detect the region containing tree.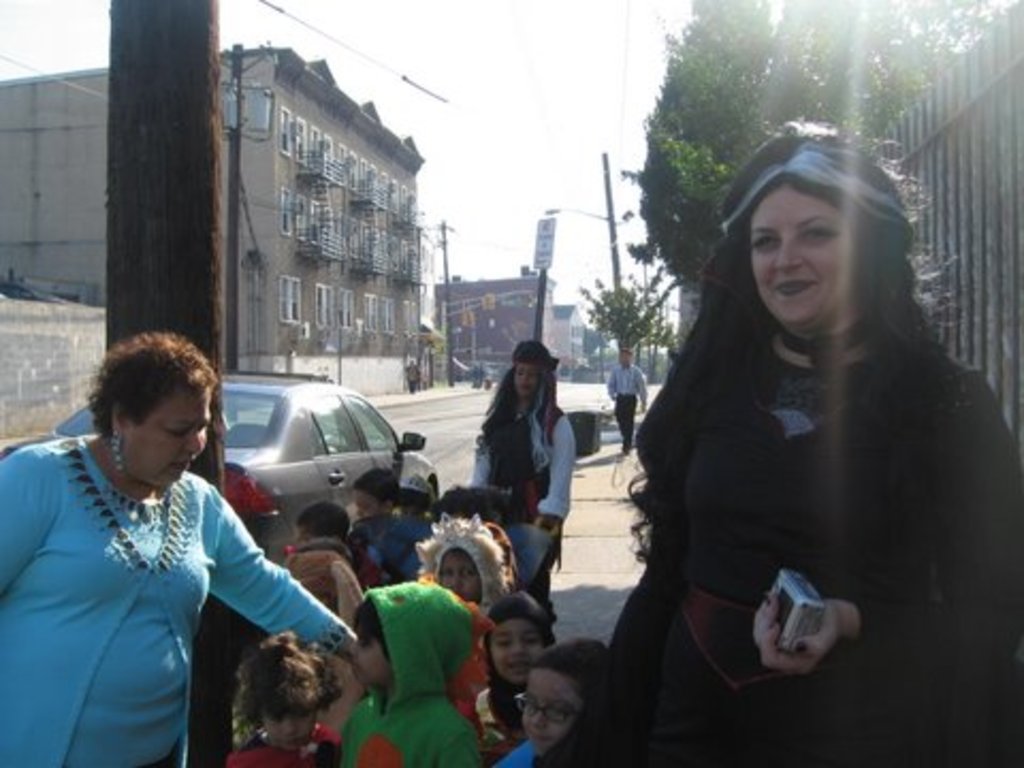
rect(580, 326, 619, 388).
